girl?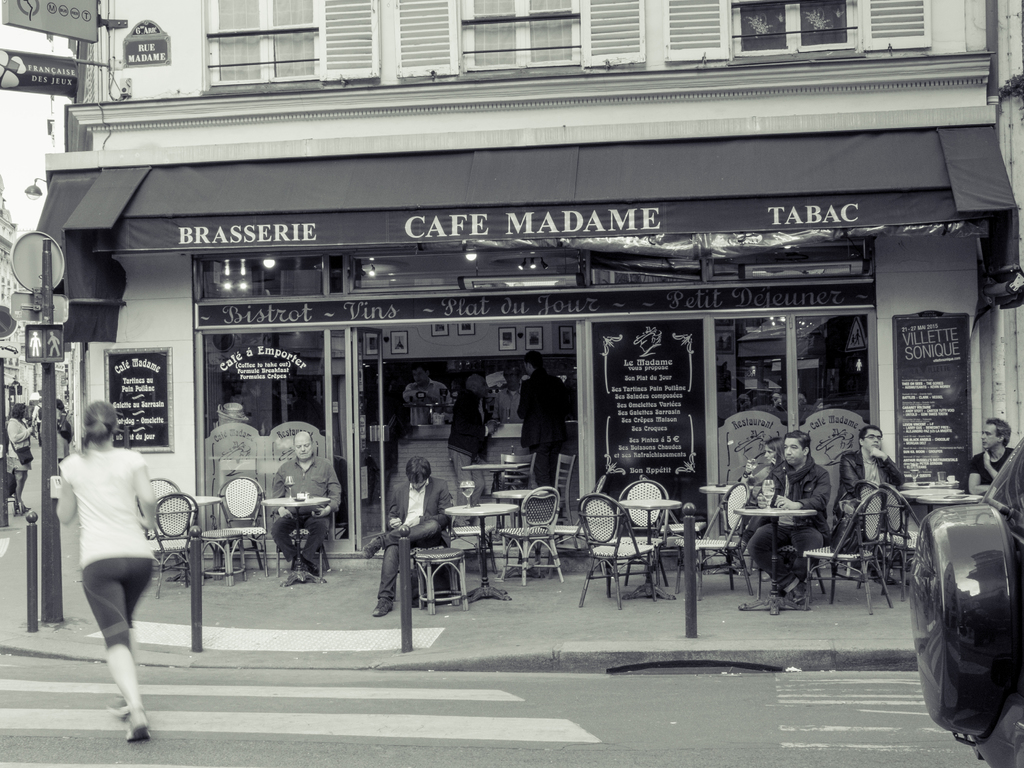
box=[737, 444, 802, 522]
